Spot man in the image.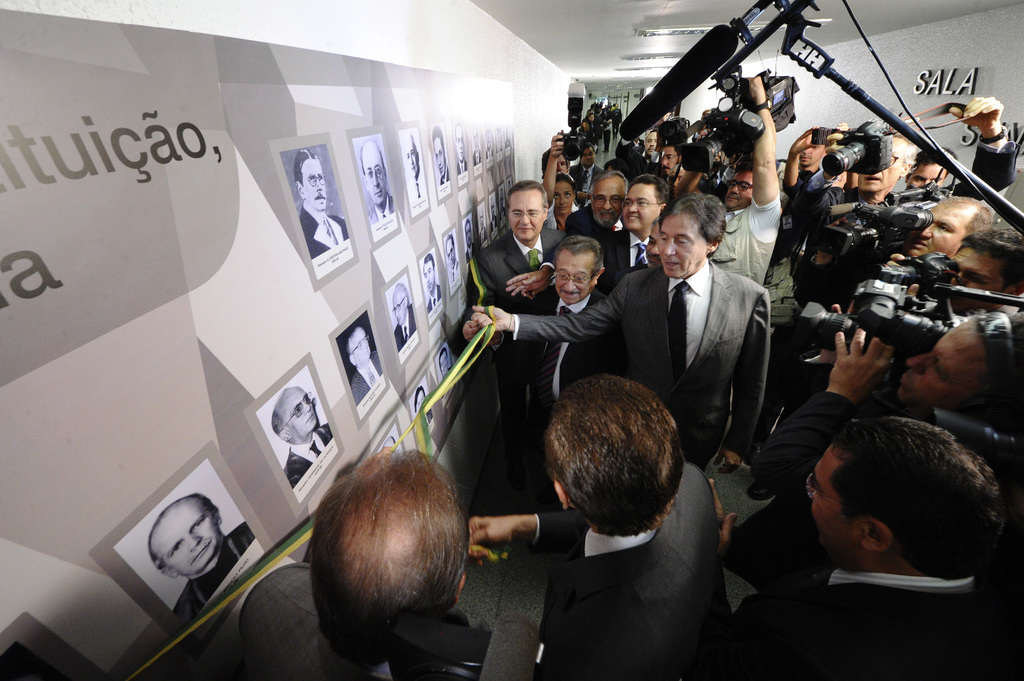
man found at crop(292, 147, 348, 256).
